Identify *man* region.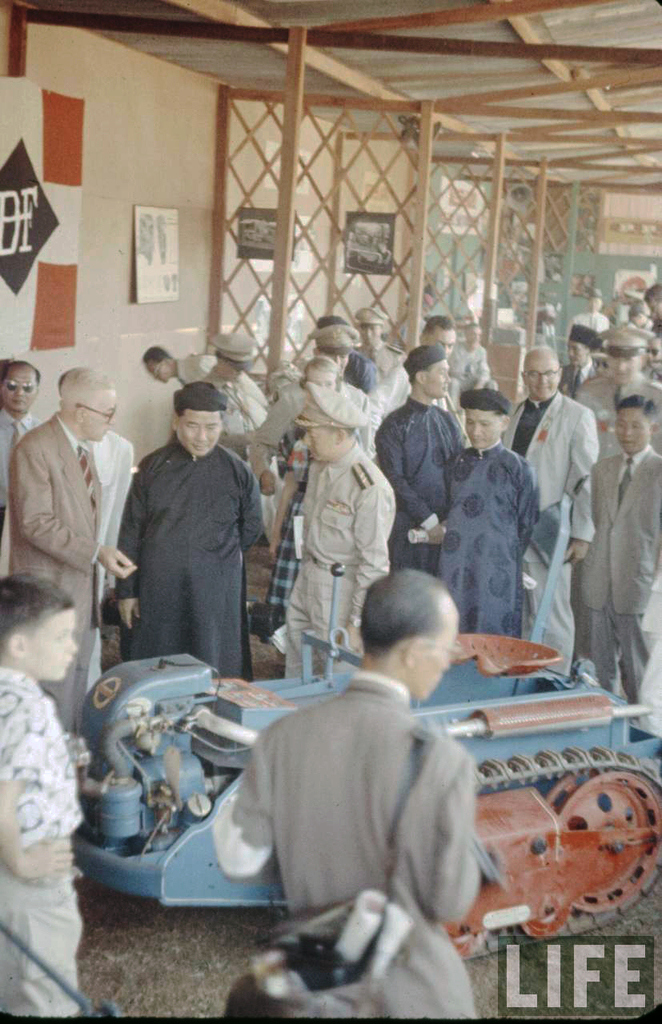
Region: 572/398/661/738.
